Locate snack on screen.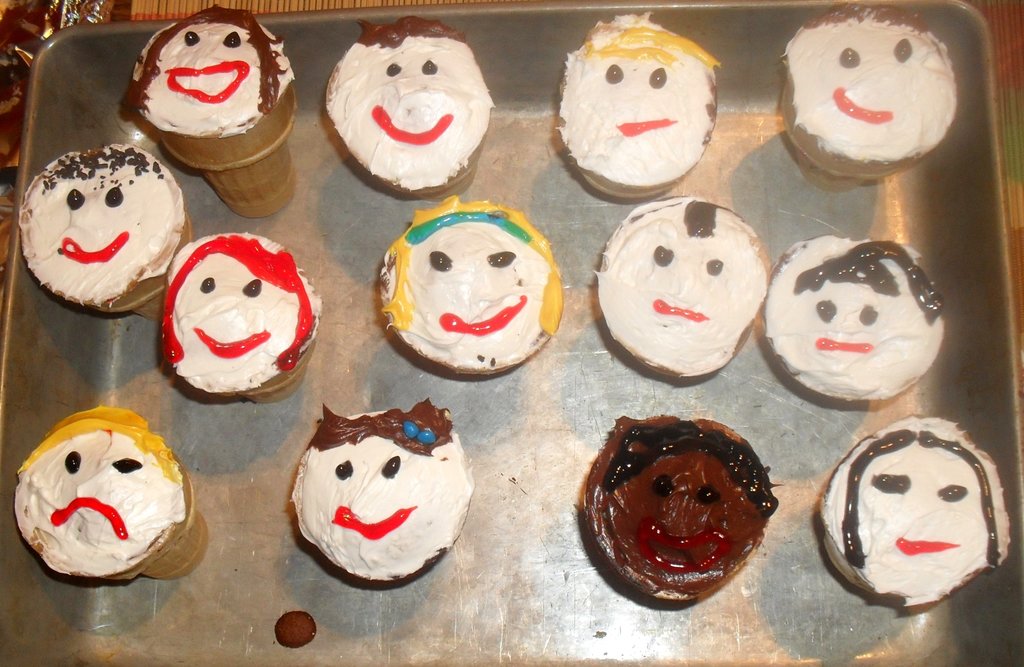
On screen at {"left": 378, "top": 196, "right": 570, "bottom": 381}.
